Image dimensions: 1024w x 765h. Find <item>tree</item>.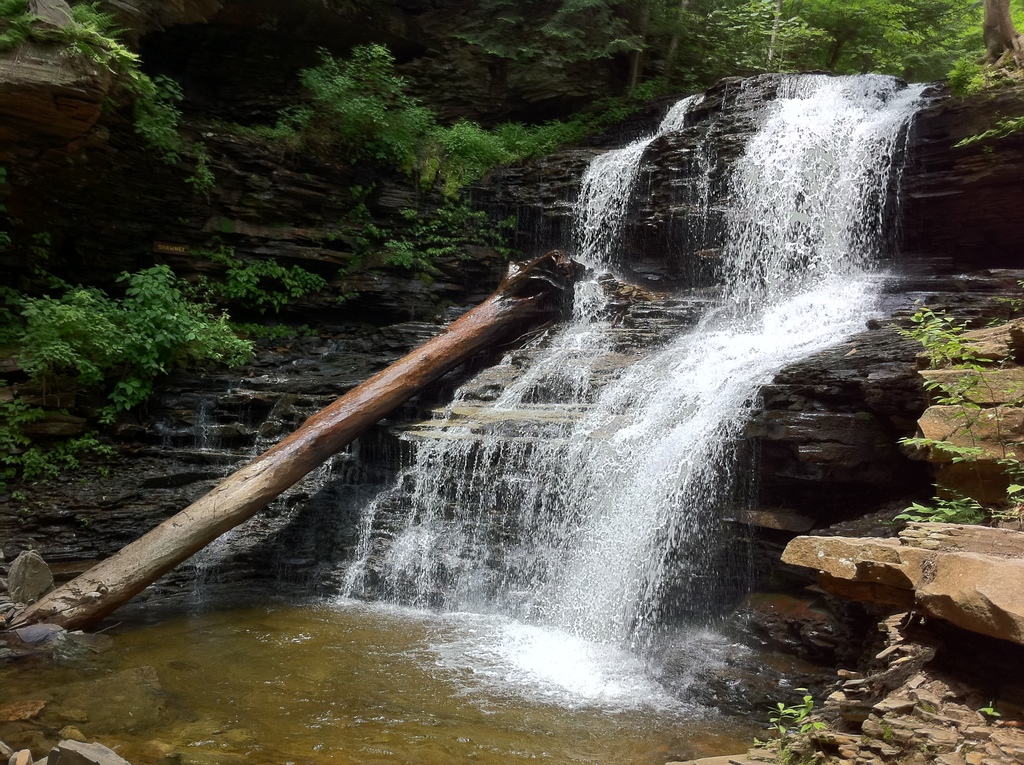
bbox(982, 0, 1023, 77).
